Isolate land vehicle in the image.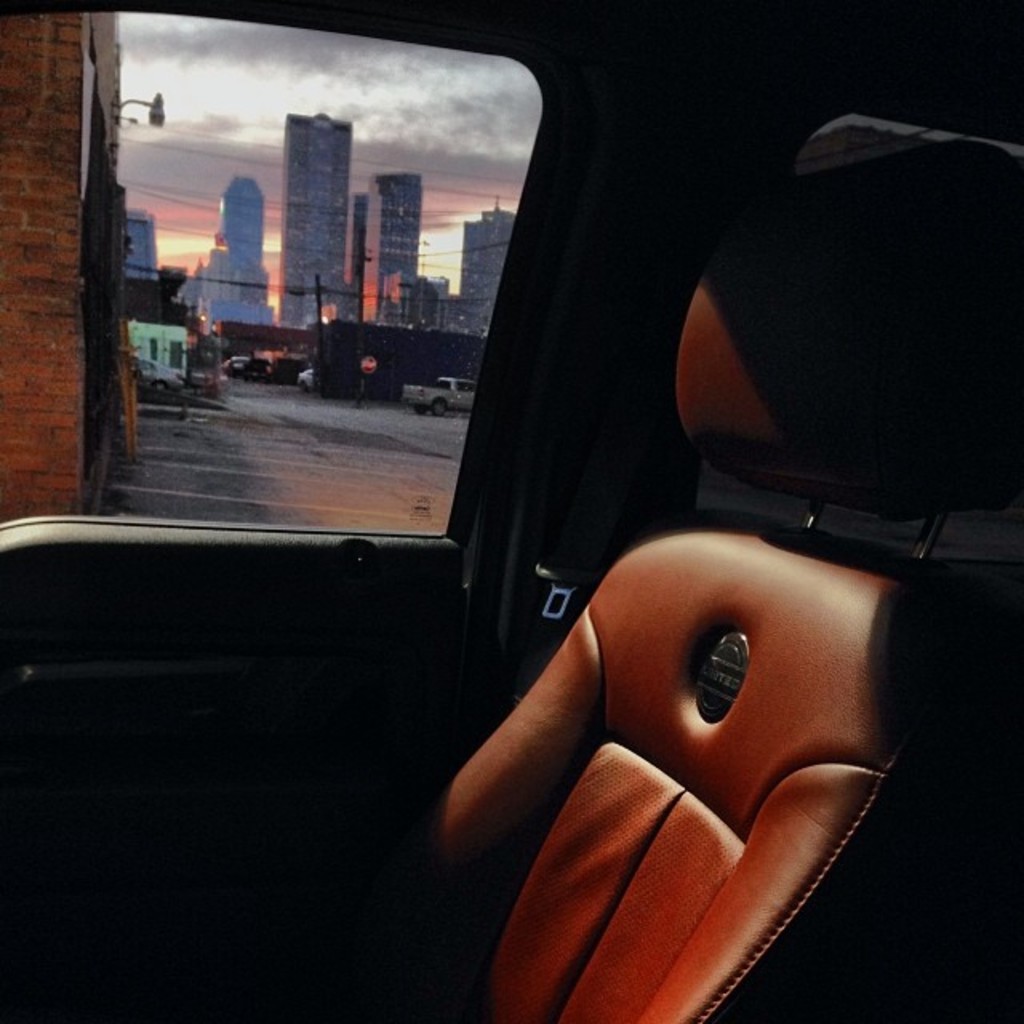
Isolated region: BBox(0, 0, 1022, 1022).
